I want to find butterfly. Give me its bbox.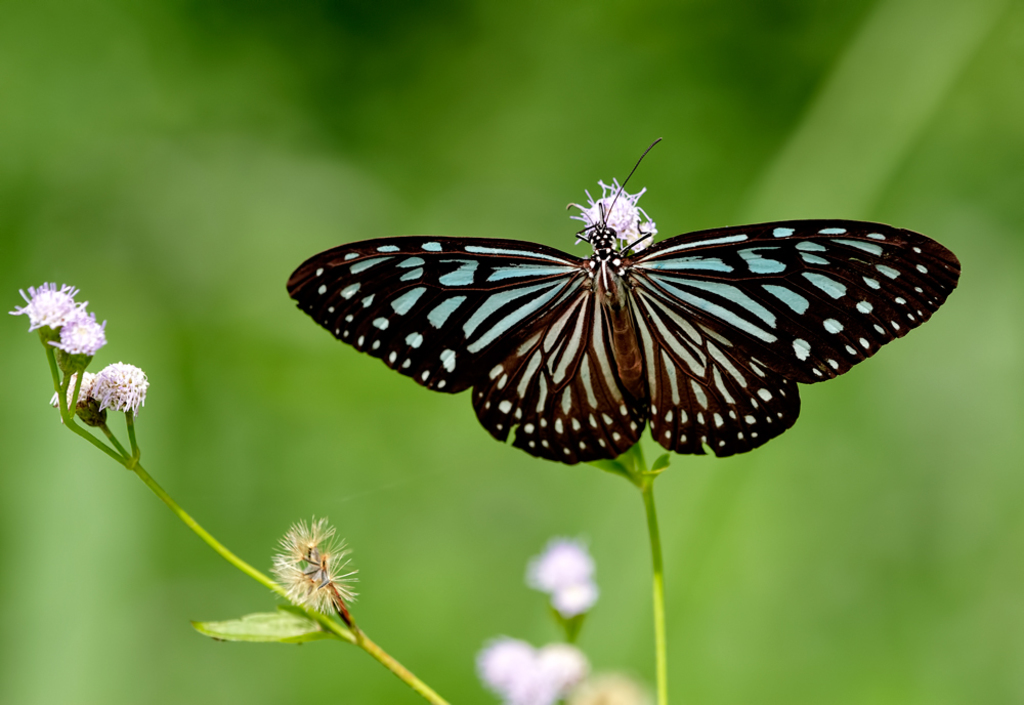
262 144 946 469.
